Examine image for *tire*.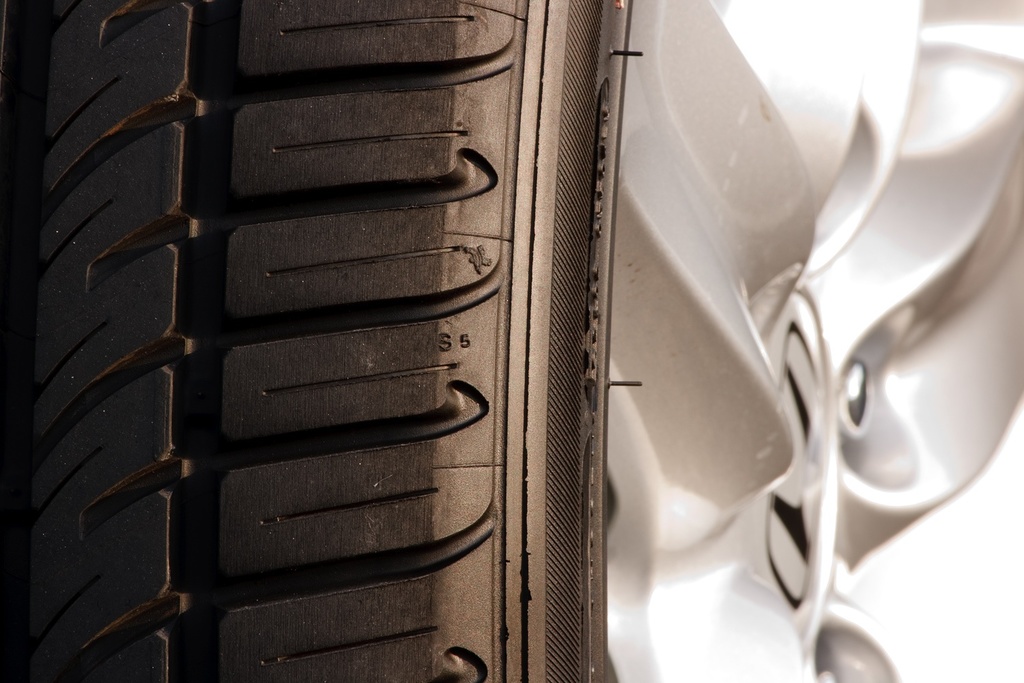
Examination result: [0,0,635,678].
